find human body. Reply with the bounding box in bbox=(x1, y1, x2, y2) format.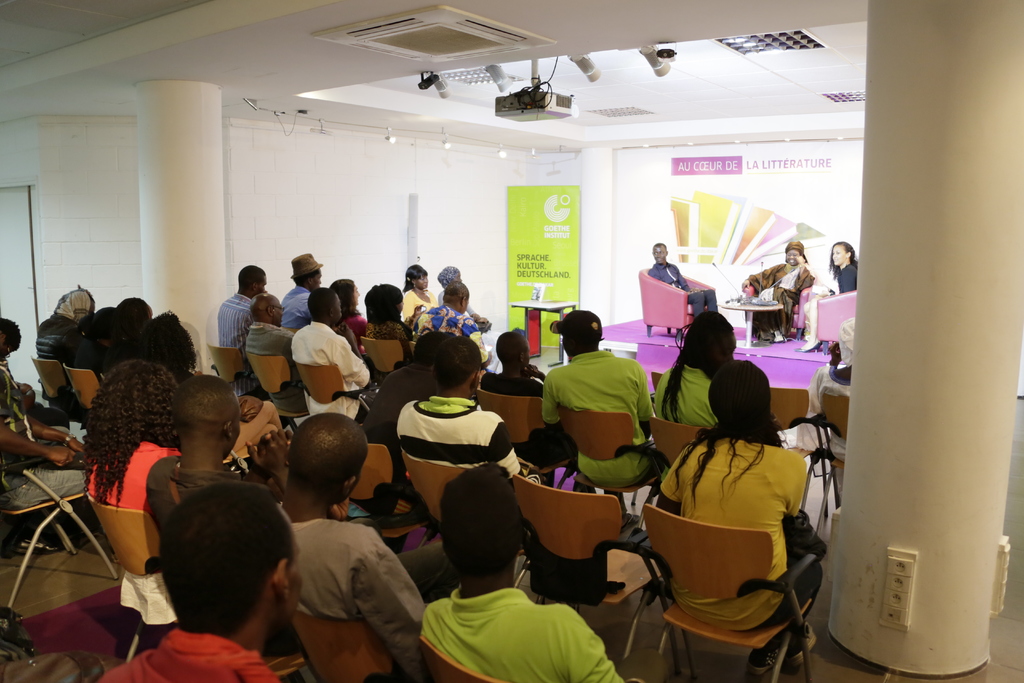
bbox=(658, 354, 814, 634).
